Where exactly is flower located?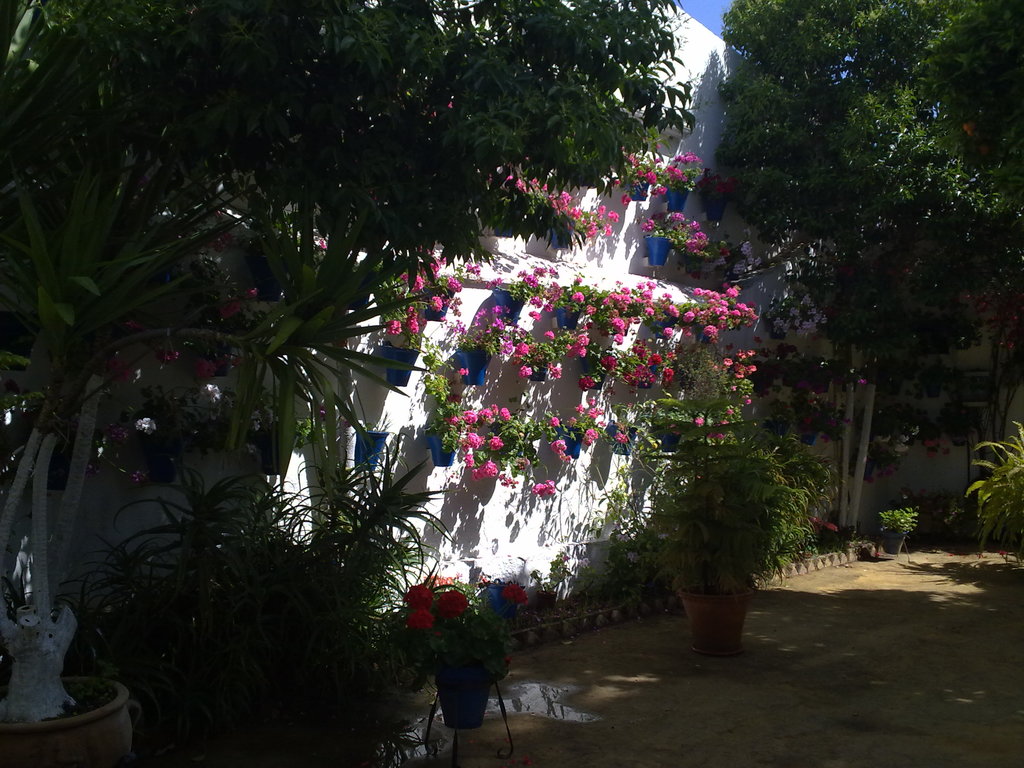
Its bounding box is detection(804, 415, 815, 426).
